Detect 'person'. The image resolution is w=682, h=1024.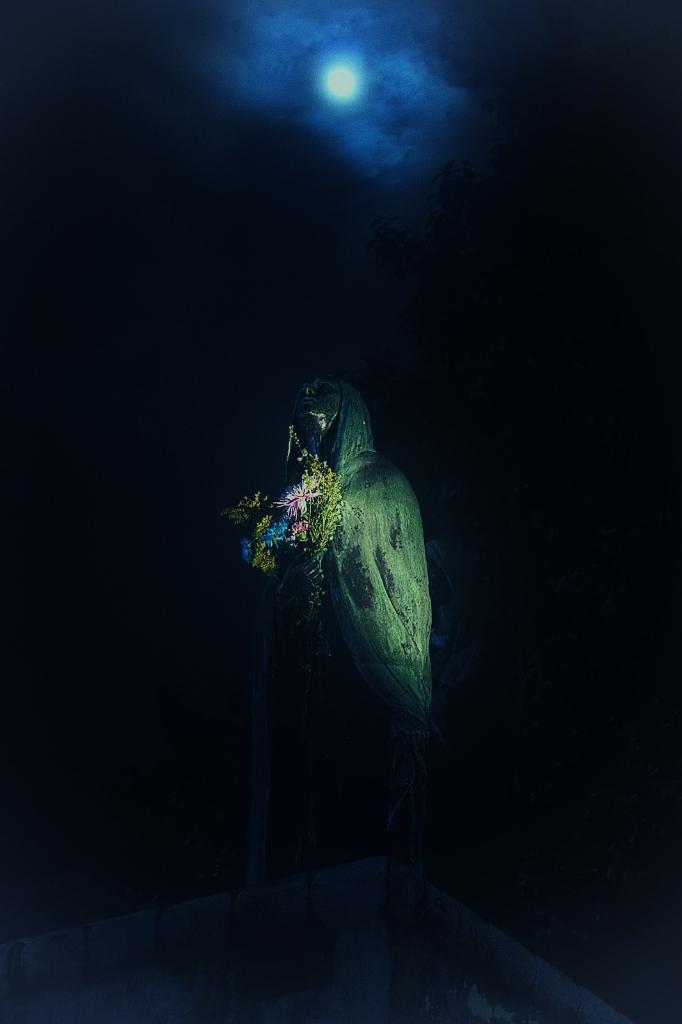
x1=244 y1=371 x2=435 y2=889.
